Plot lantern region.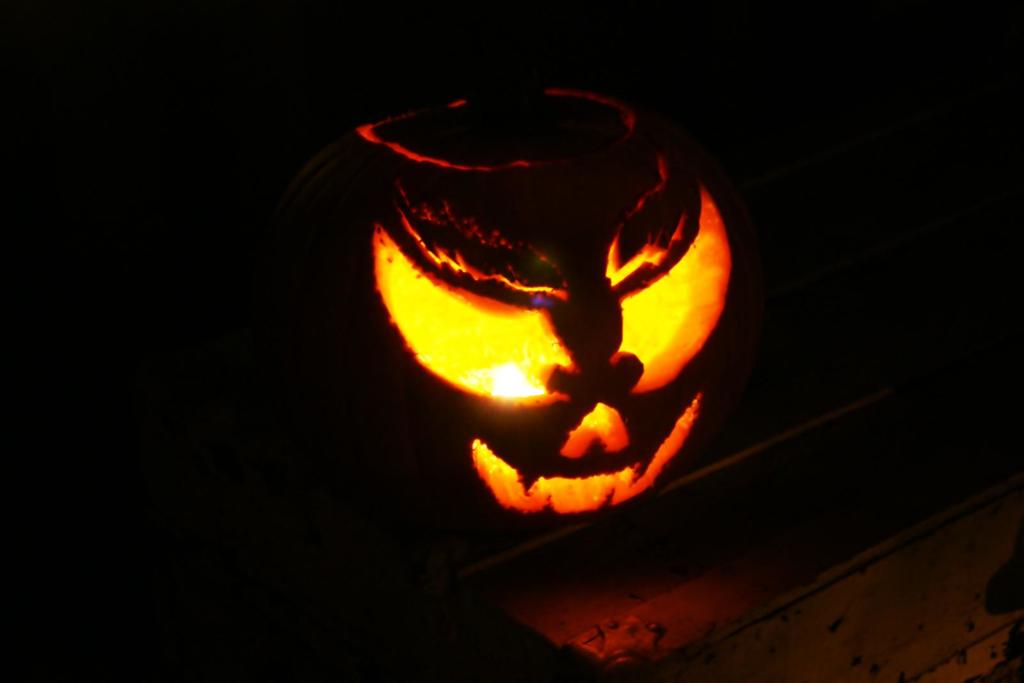
Plotted at Rect(355, 94, 733, 511).
